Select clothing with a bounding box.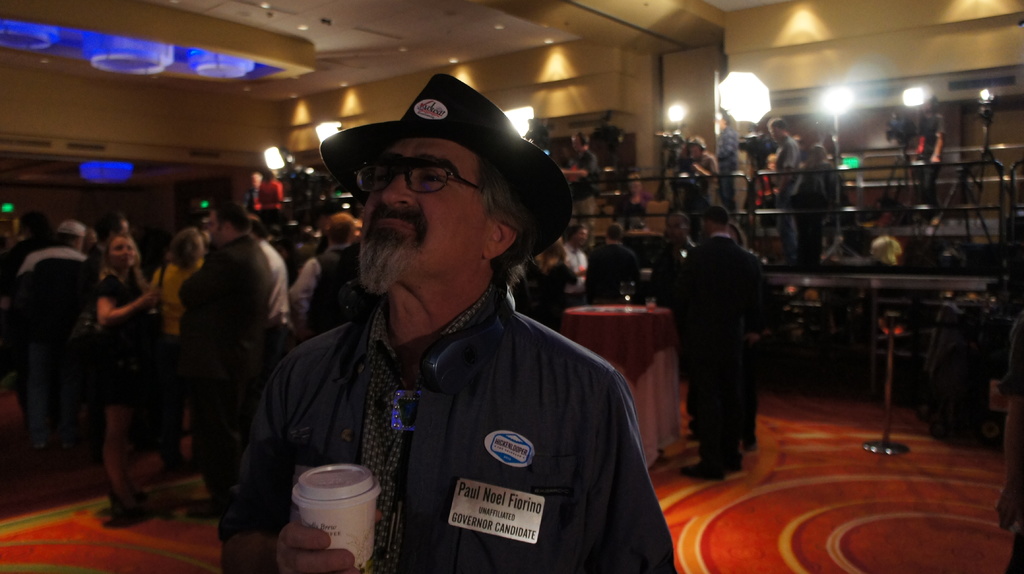
771/134/806/202.
